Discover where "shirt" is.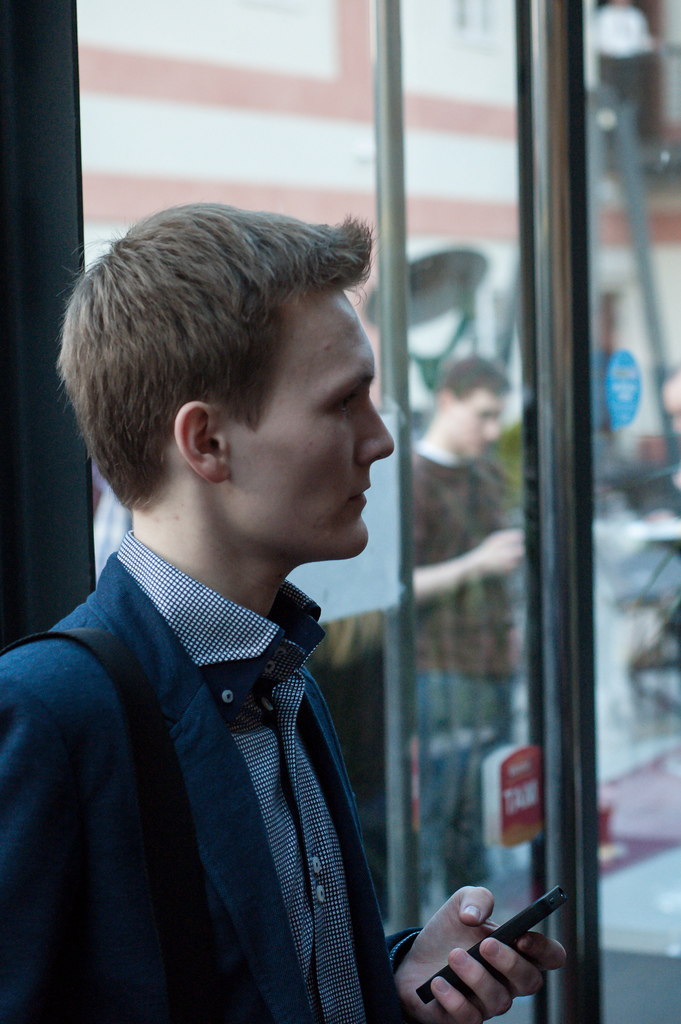
Discovered at 119,529,357,1020.
